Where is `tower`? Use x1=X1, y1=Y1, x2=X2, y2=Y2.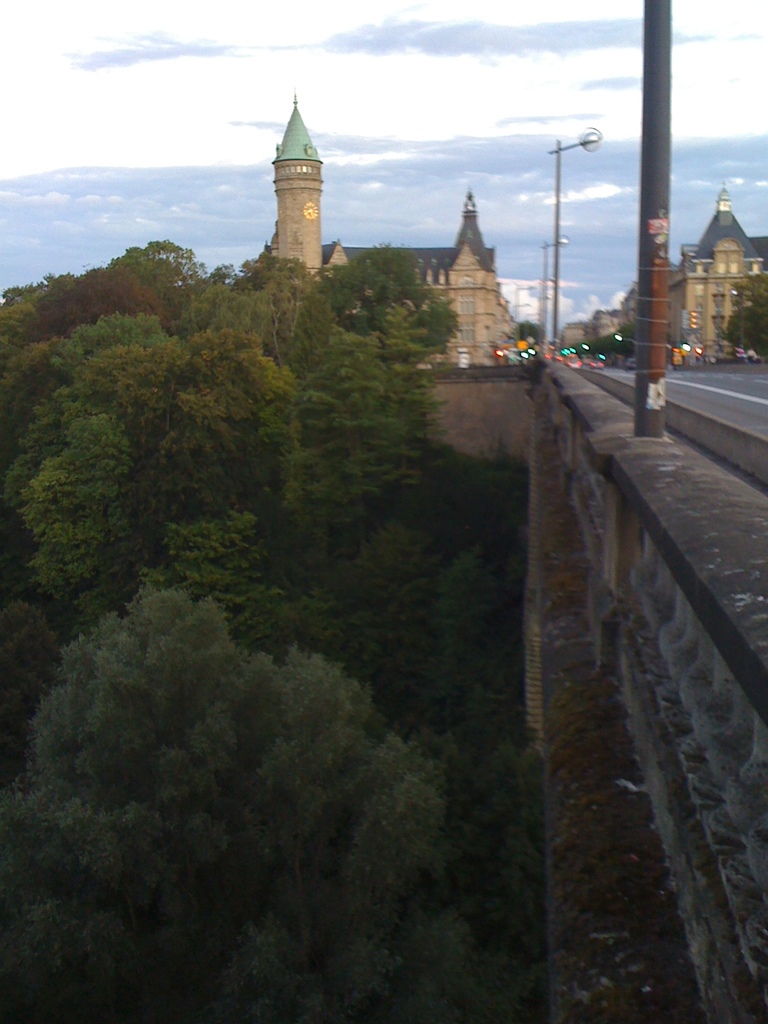
x1=275, y1=85, x2=325, y2=286.
